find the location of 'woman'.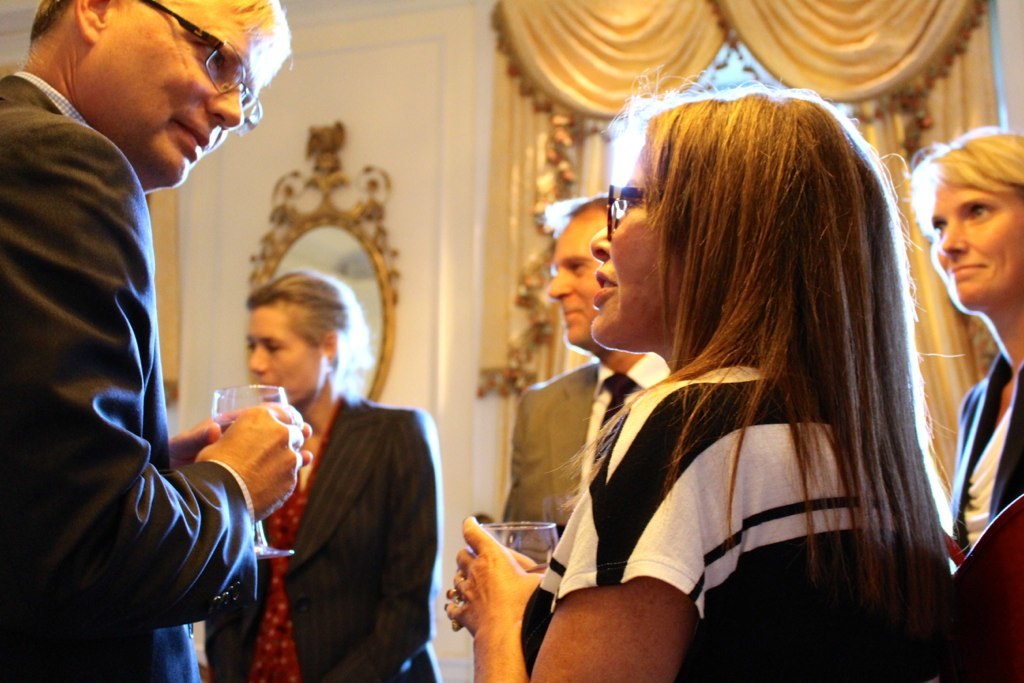
Location: l=453, t=73, r=1000, b=658.
